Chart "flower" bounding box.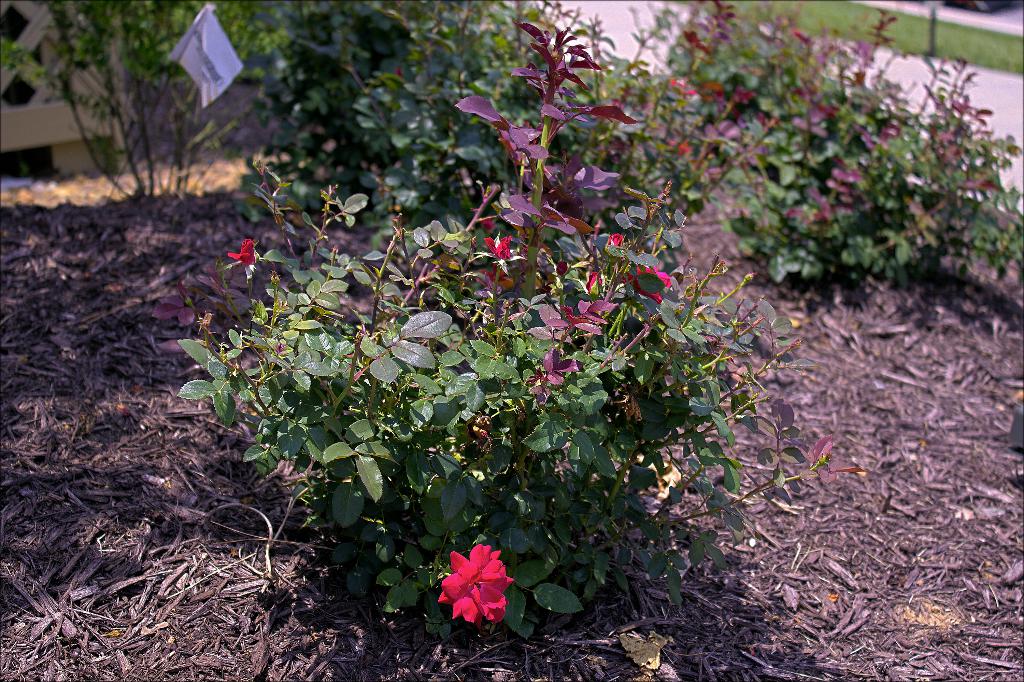
Charted: bbox(556, 260, 570, 279).
